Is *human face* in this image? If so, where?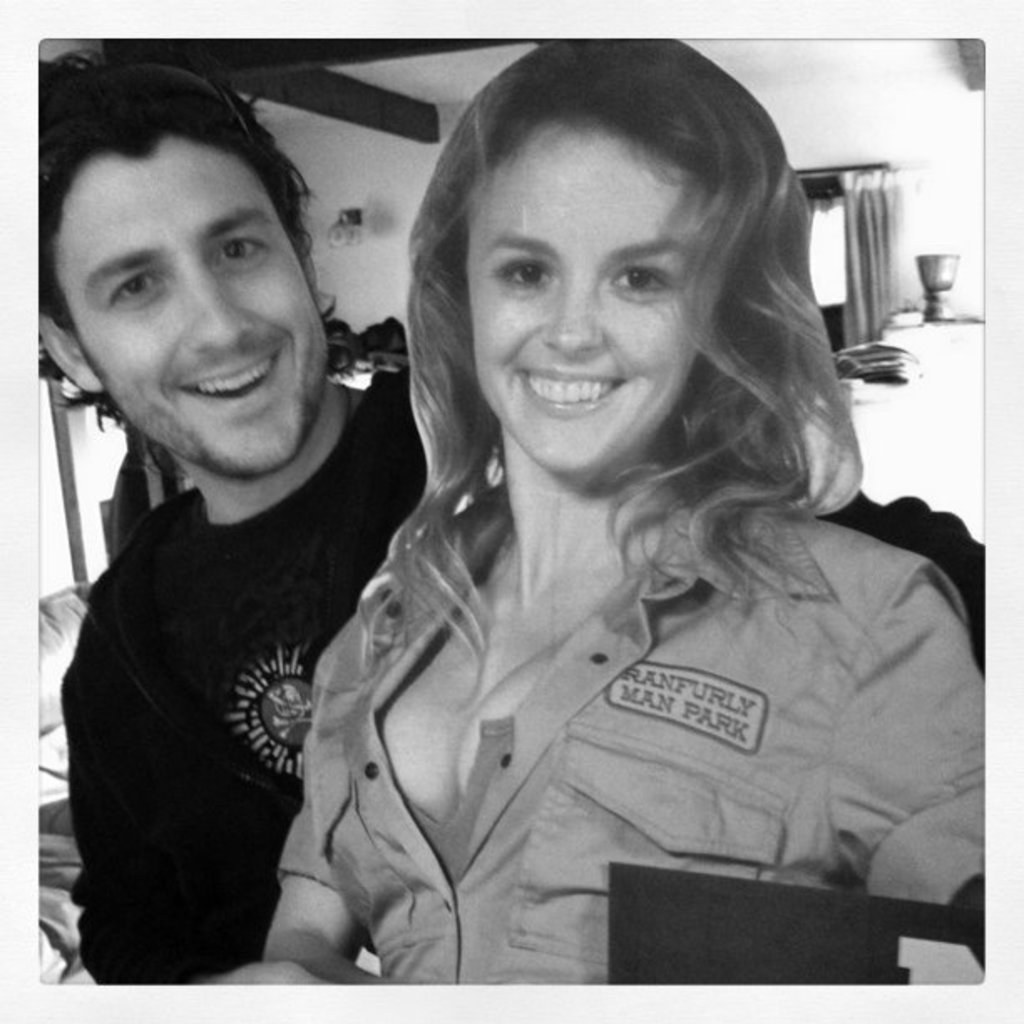
Yes, at left=52, top=122, right=330, bottom=484.
